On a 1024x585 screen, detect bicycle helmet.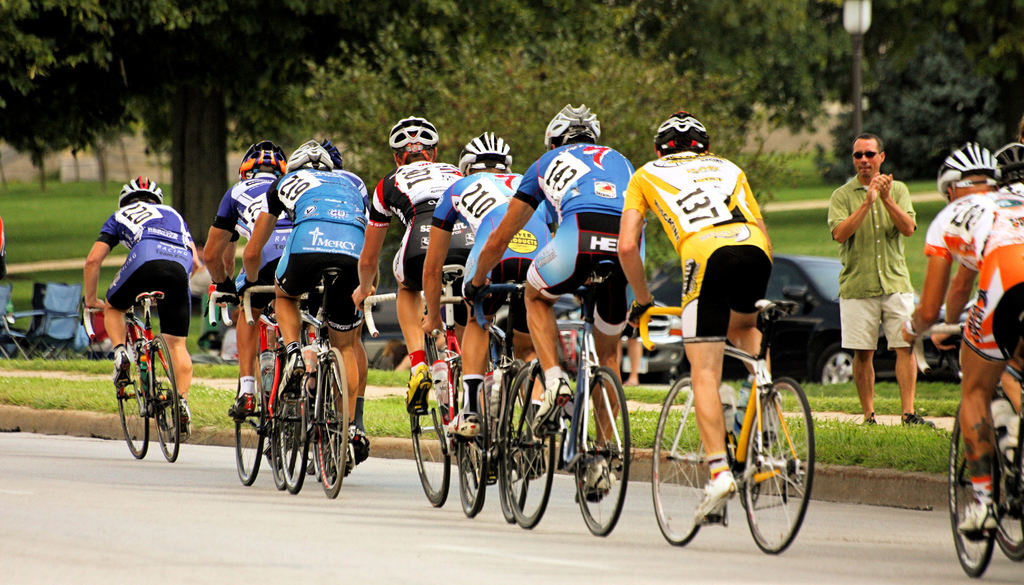
pyautogui.locateOnScreen(279, 135, 330, 166).
